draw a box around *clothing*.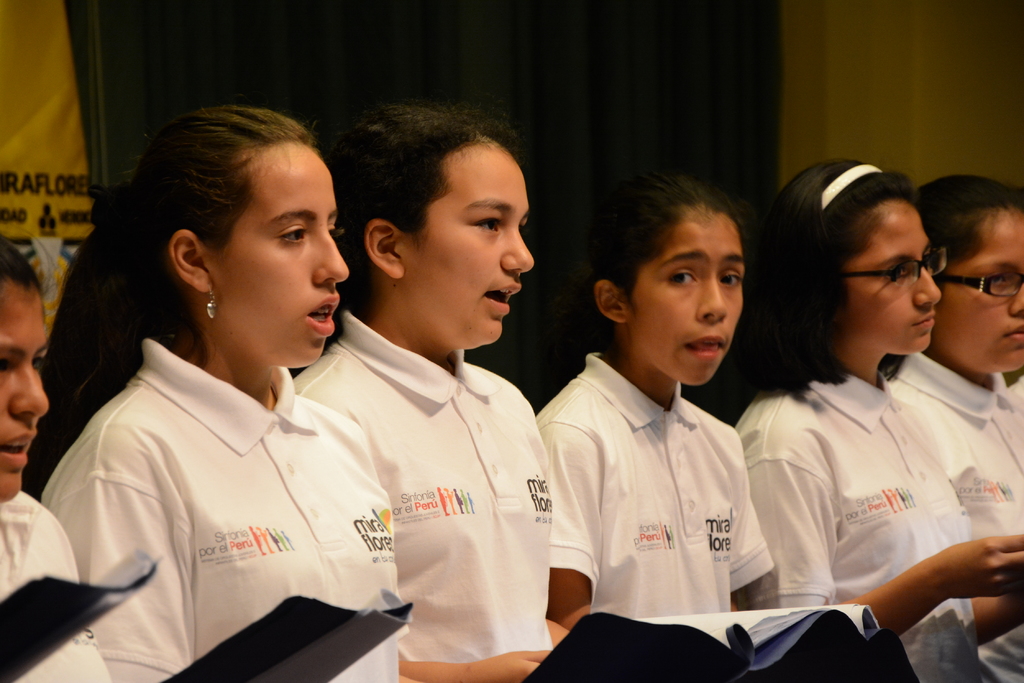
41:303:400:673.
